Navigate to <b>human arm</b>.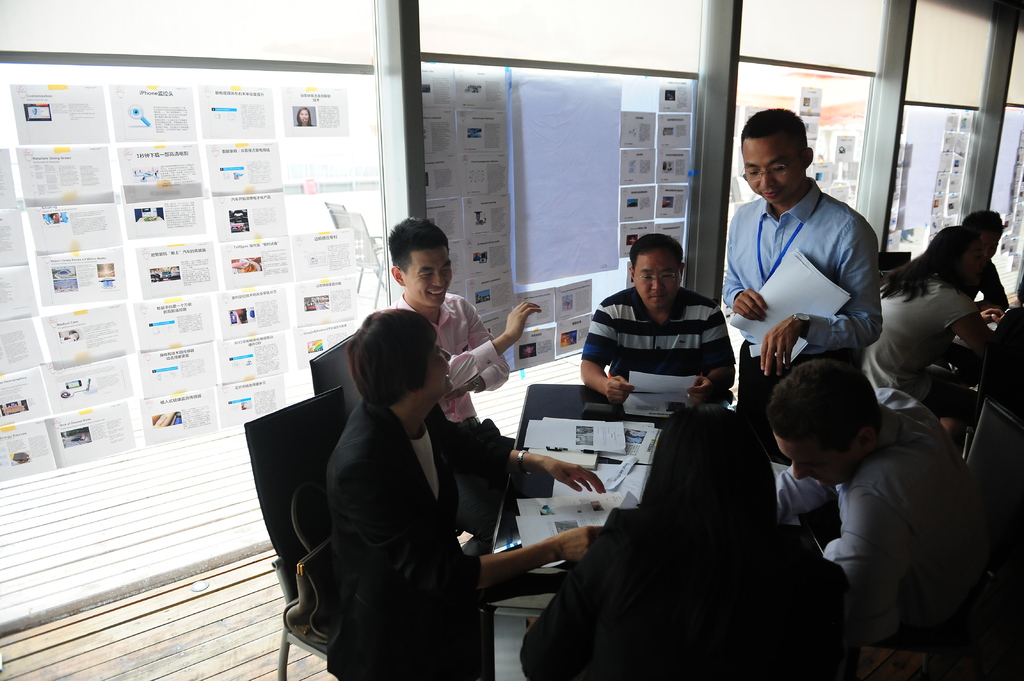
Navigation target: bbox=[356, 466, 593, 626].
